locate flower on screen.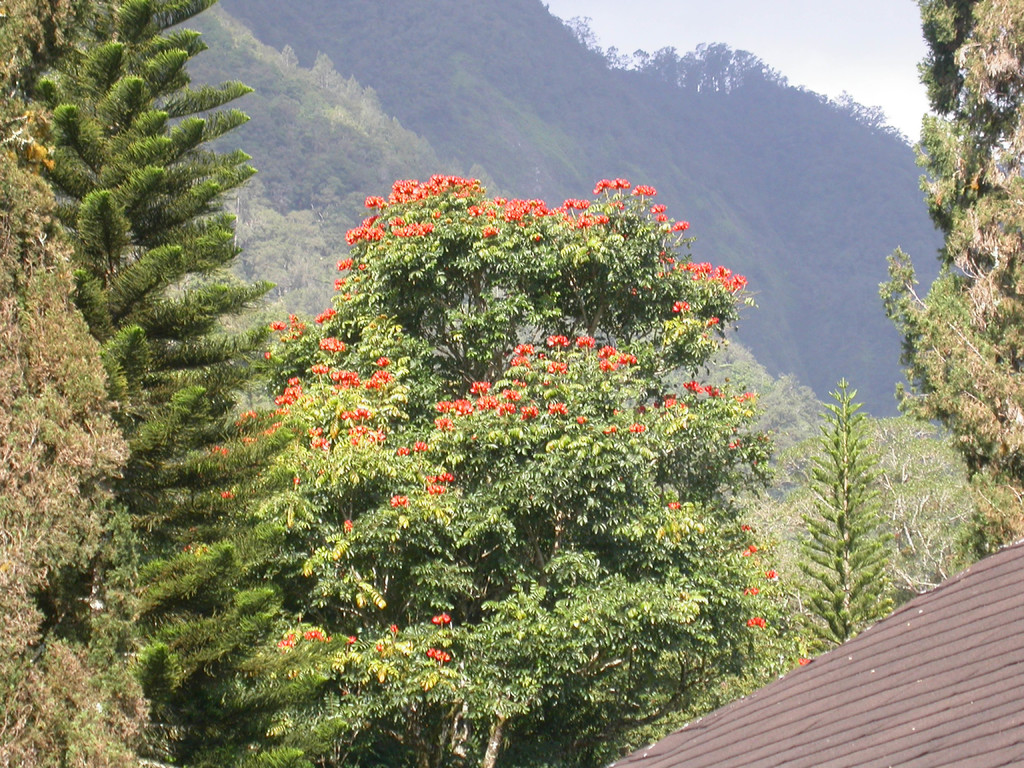
On screen at <bbox>364, 195, 385, 209</bbox>.
